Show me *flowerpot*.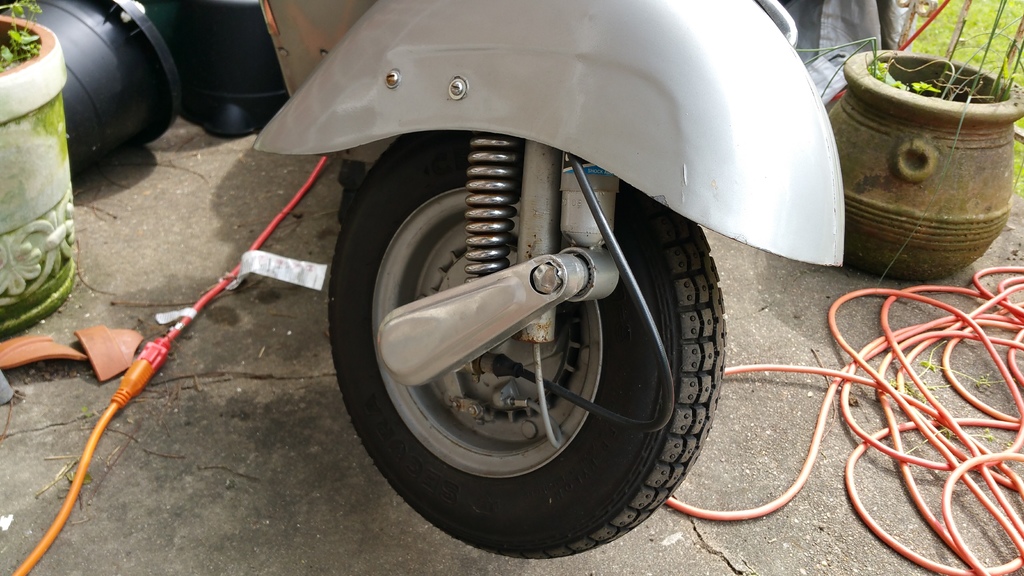
*flowerpot* is here: select_region(0, 15, 76, 340).
